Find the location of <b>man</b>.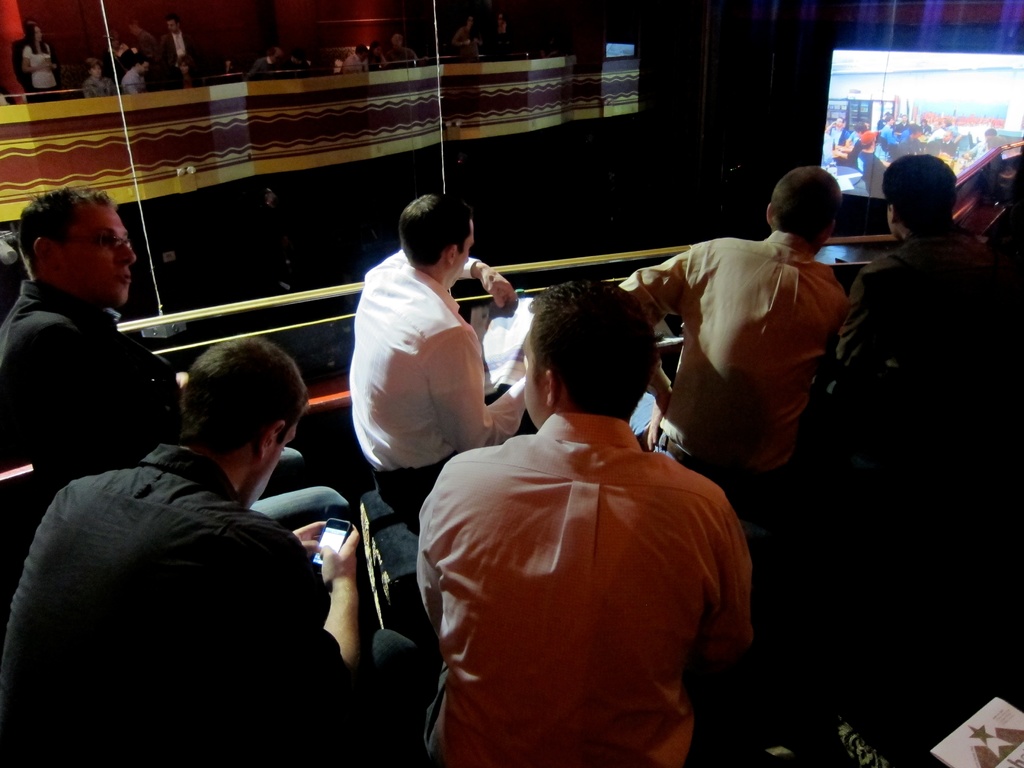
Location: l=384, t=31, r=420, b=63.
